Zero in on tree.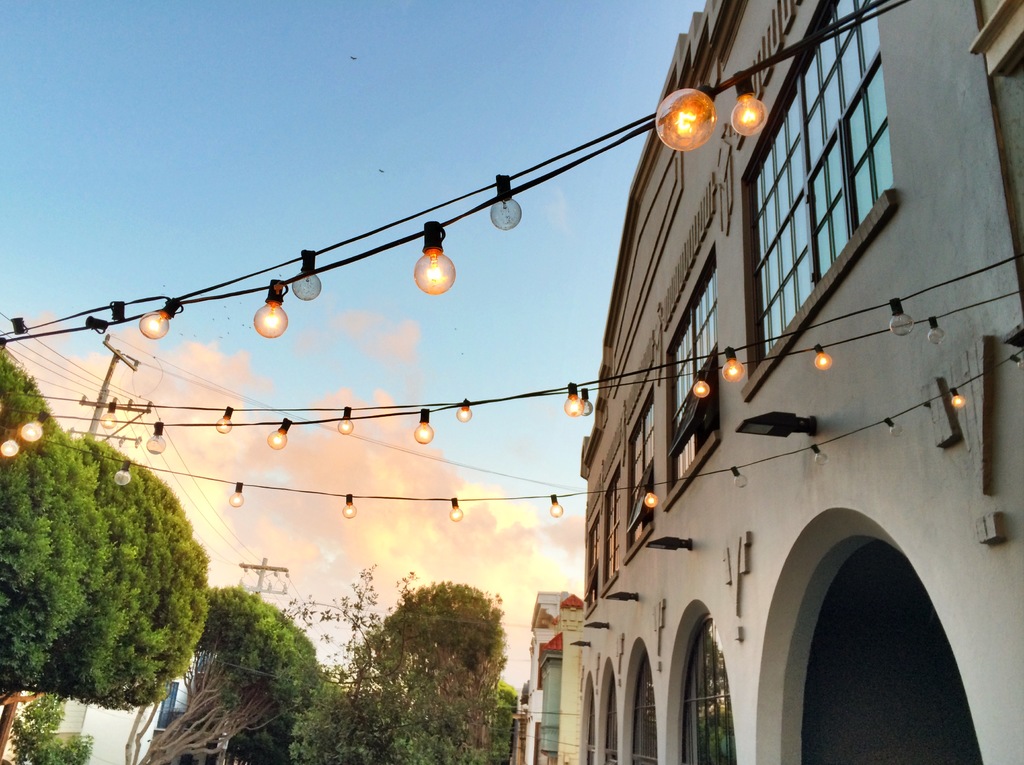
Zeroed in: [3,689,99,764].
